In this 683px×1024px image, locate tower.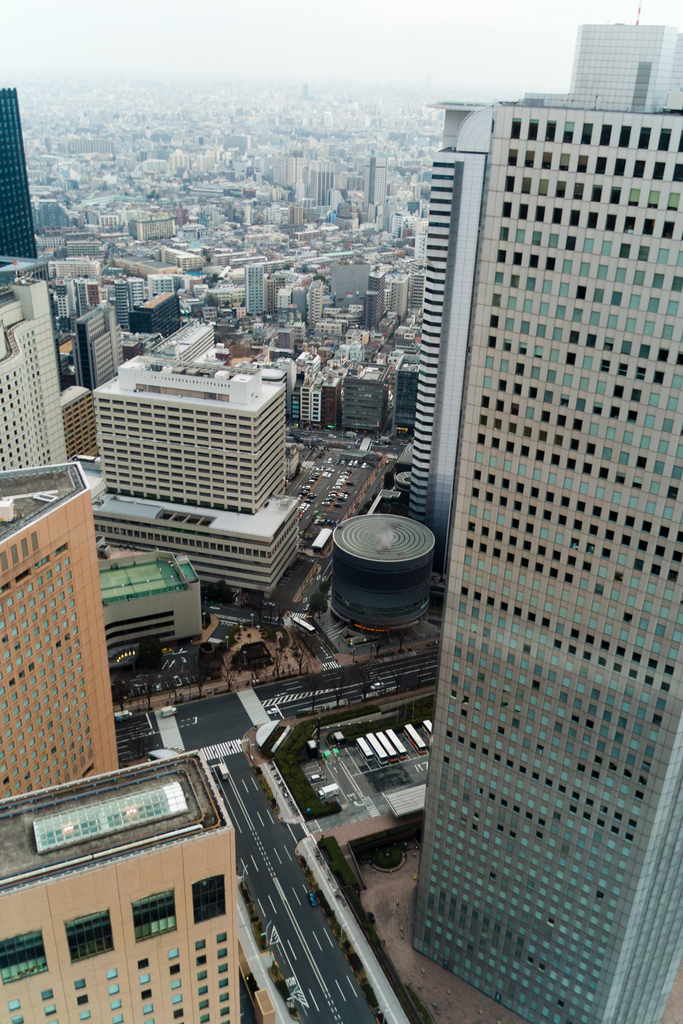
Bounding box: box=[0, 465, 106, 808].
